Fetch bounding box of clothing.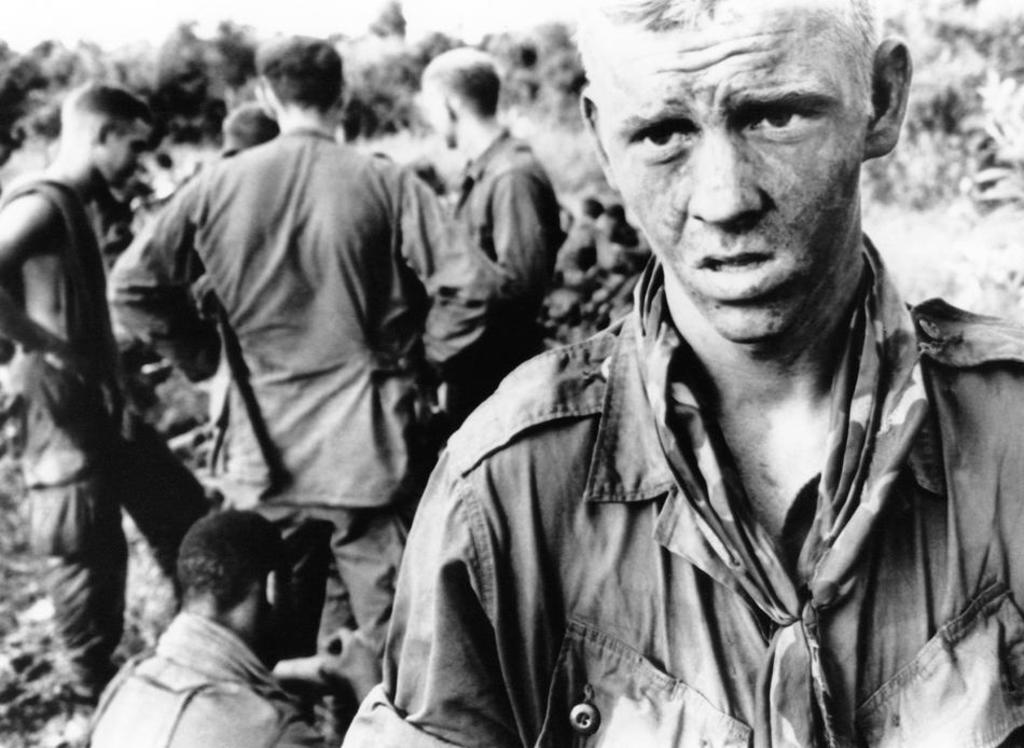
Bbox: (82, 612, 319, 747).
